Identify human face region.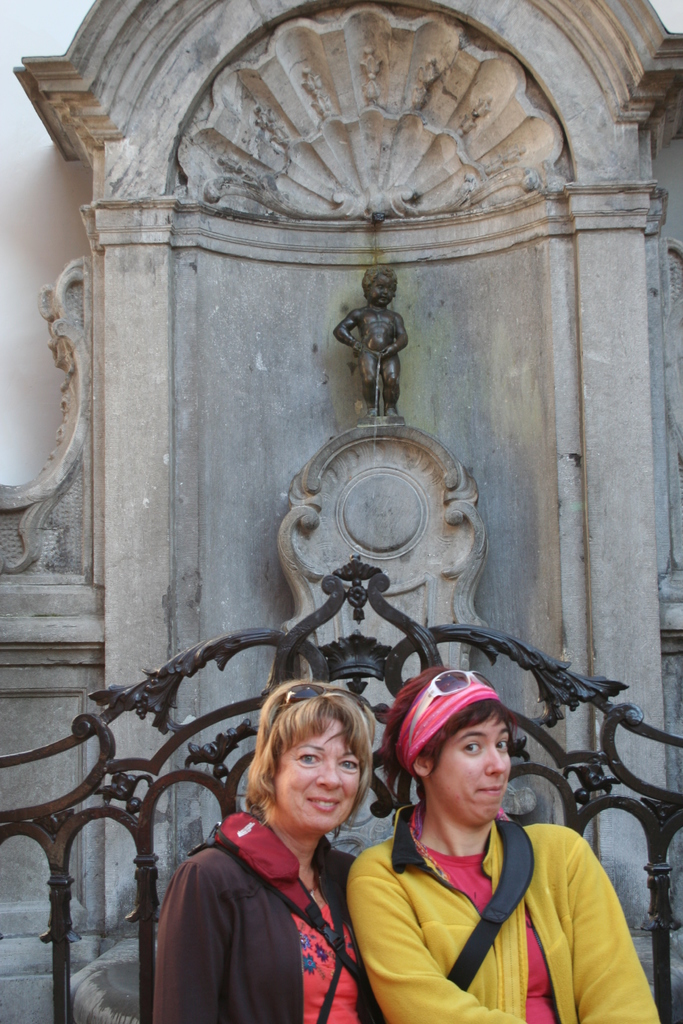
Region: bbox=[276, 717, 369, 831].
